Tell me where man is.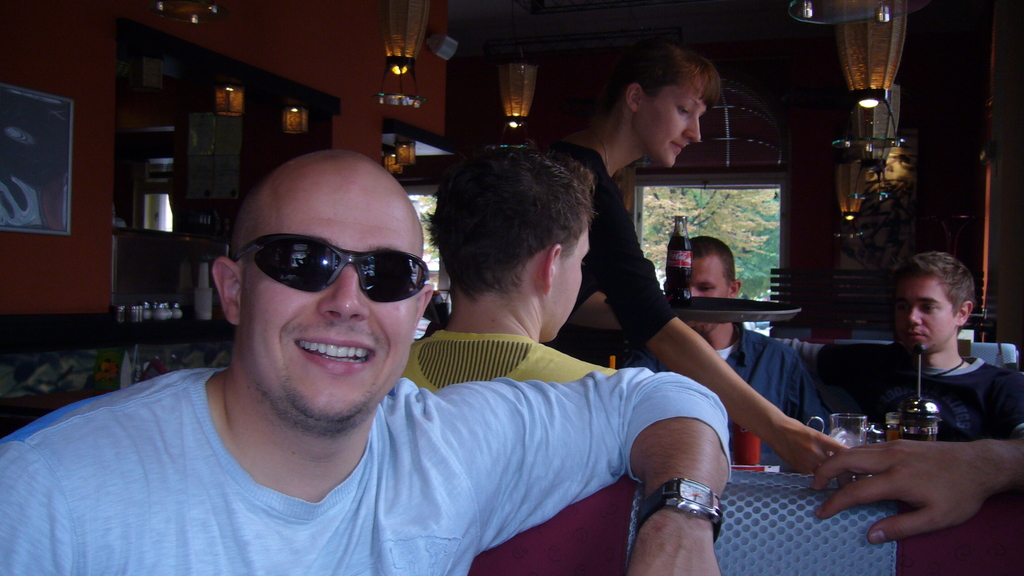
man is at 770/255/1023/451.
